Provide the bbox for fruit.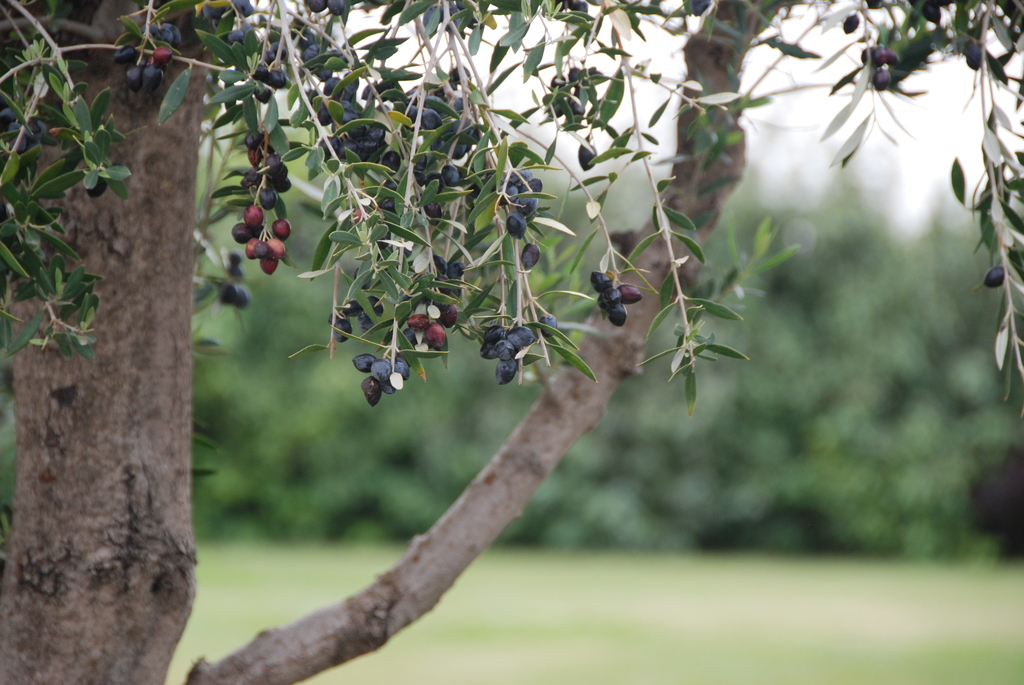
pyautogui.locateOnScreen(986, 264, 1011, 288).
